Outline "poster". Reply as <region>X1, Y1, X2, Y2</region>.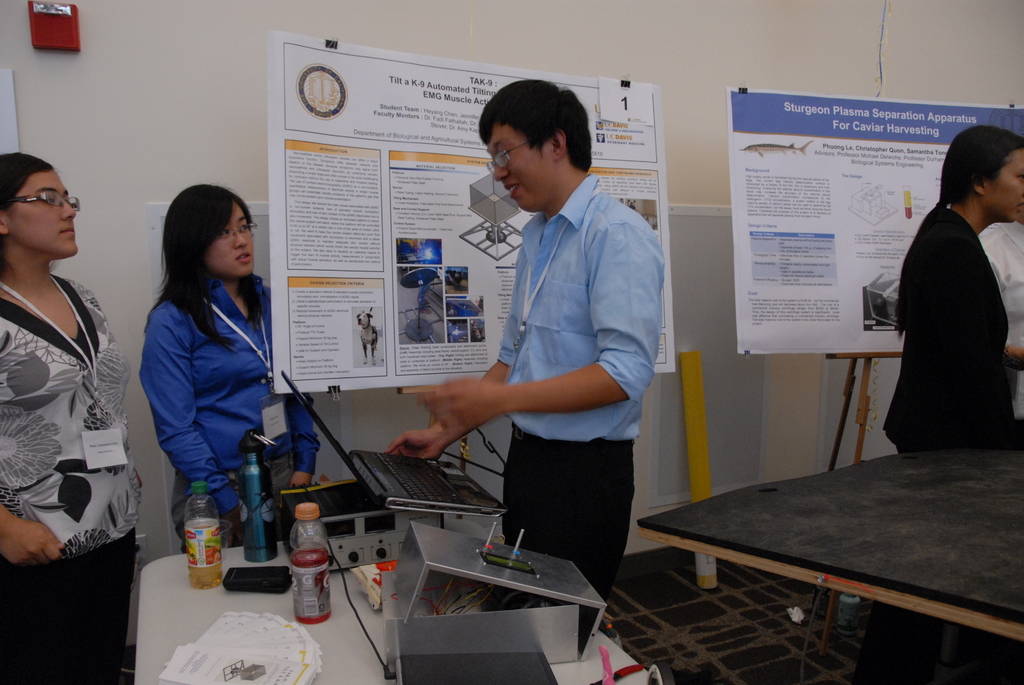
<region>735, 88, 1023, 351</region>.
